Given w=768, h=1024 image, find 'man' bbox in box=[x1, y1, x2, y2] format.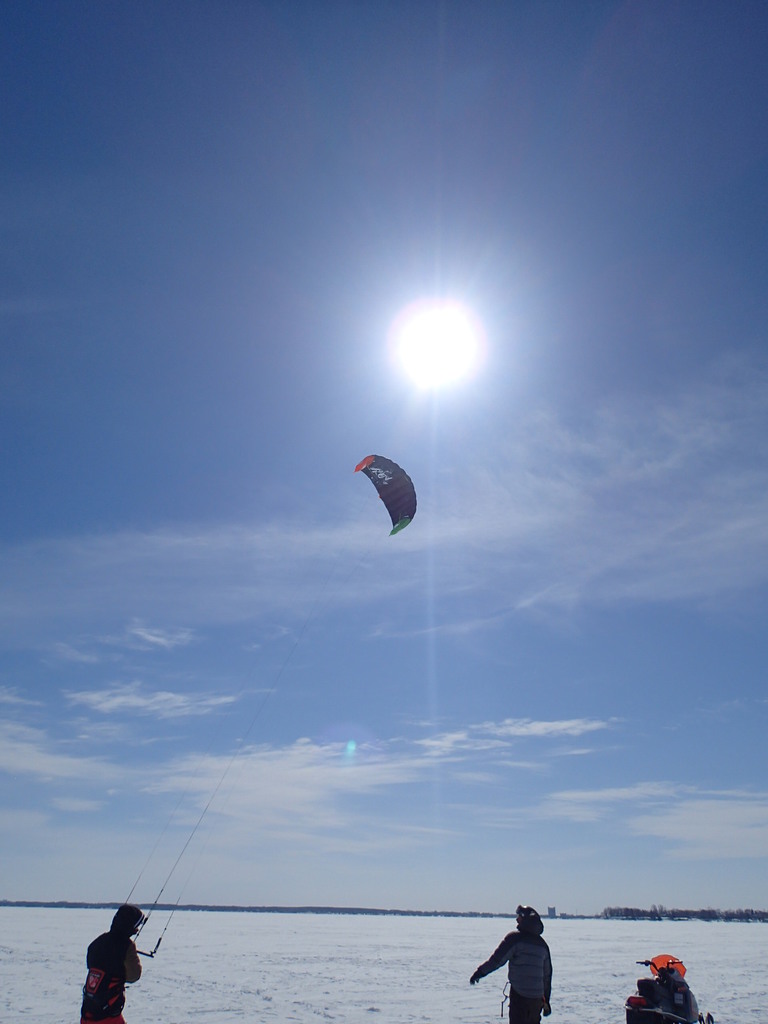
box=[74, 897, 147, 1023].
